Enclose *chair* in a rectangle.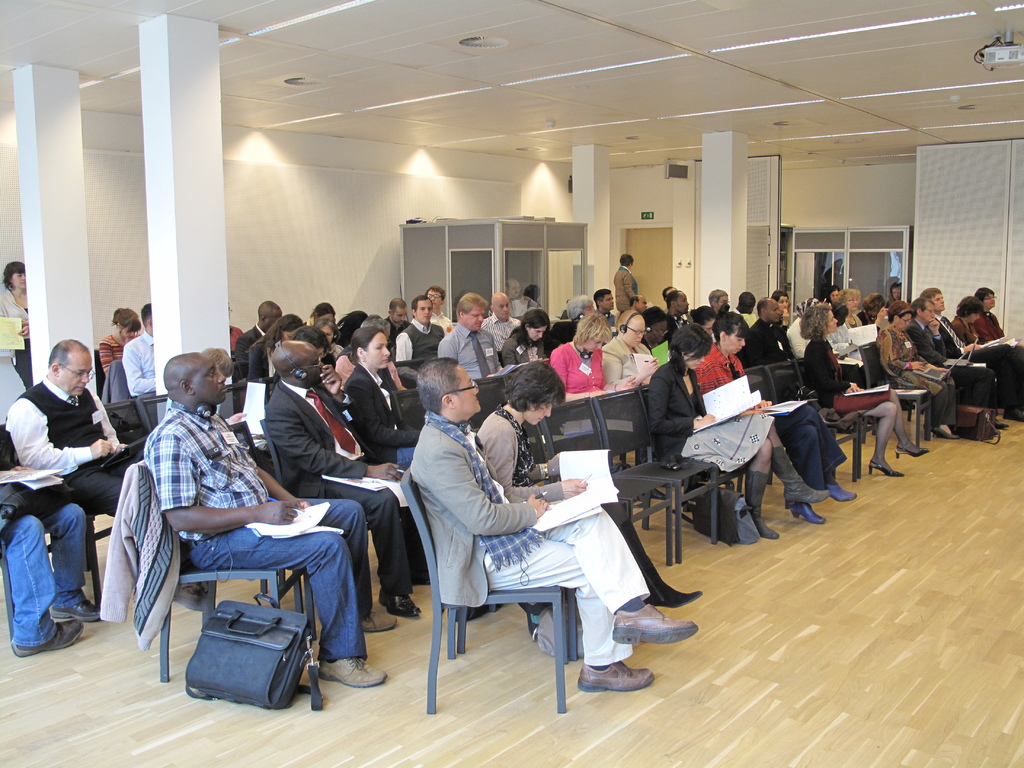
(214, 383, 259, 420).
